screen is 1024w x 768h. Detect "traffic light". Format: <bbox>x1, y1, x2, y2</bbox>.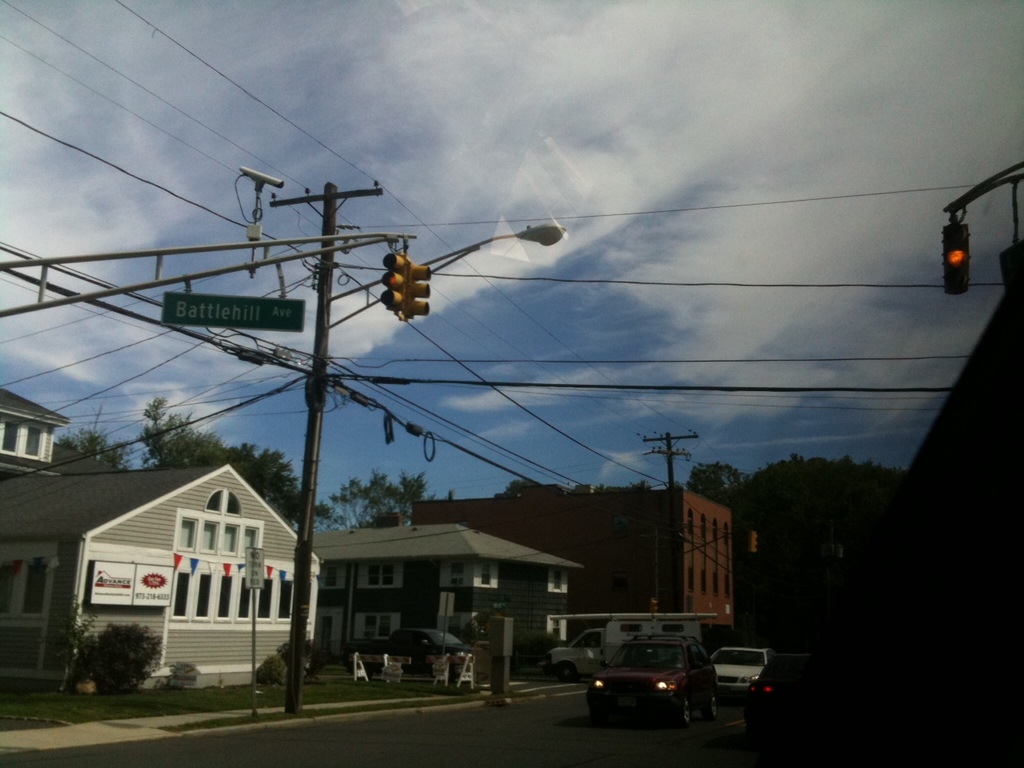
<bbox>380, 238, 430, 322</bbox>.
